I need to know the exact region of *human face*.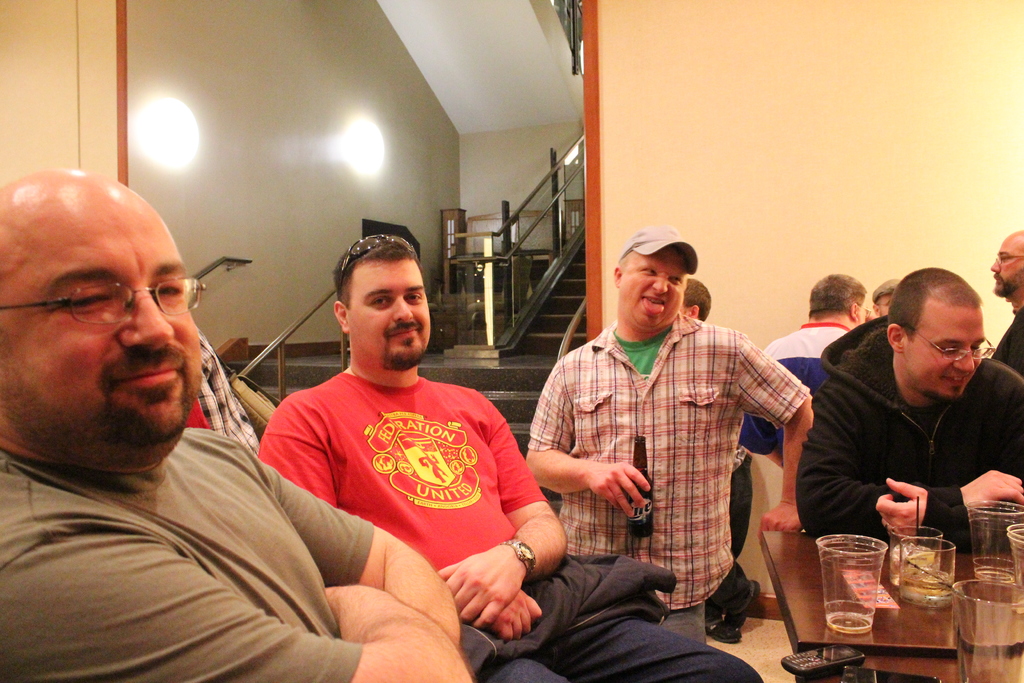
Region: [619, 247, 686, 328].
